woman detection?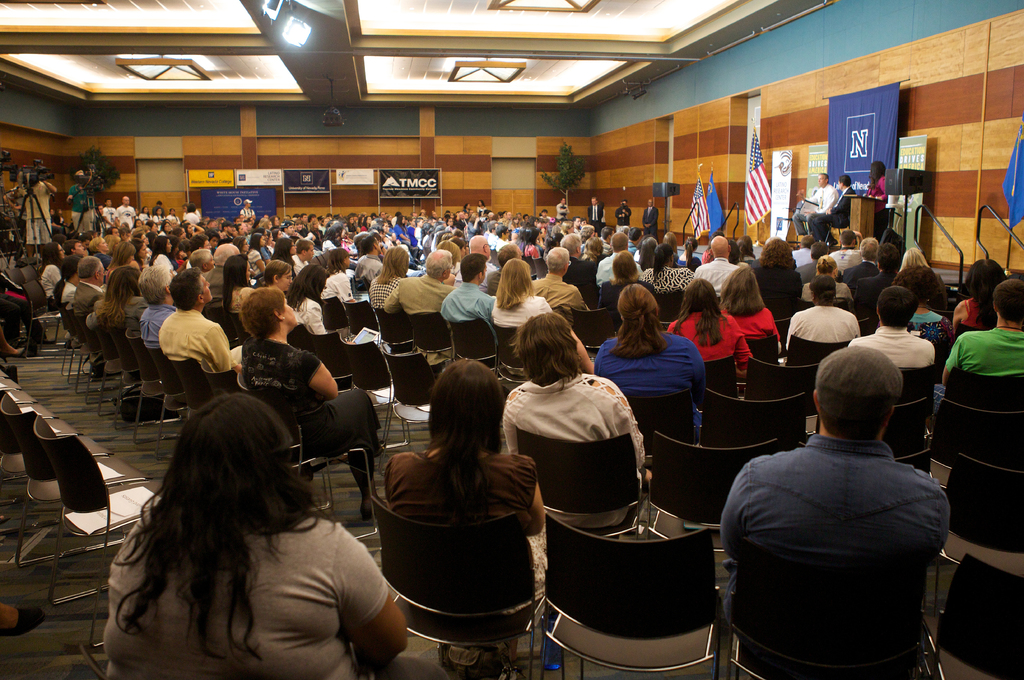
l=231, t=289, r=394, b=514
